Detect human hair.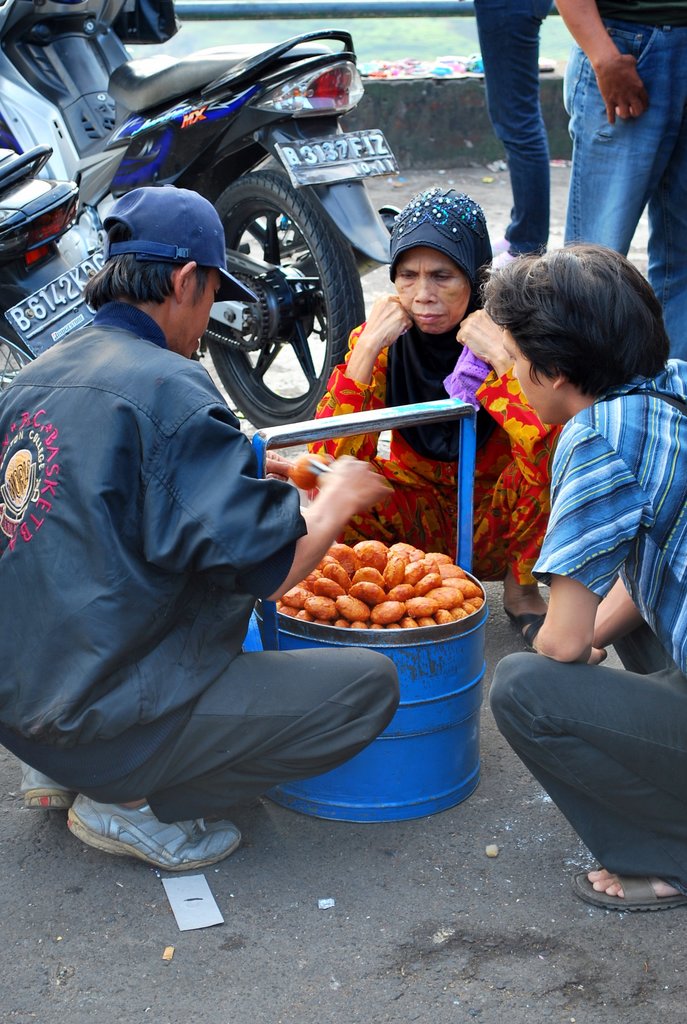
Detected at crop(481, 218, 656, 434).
